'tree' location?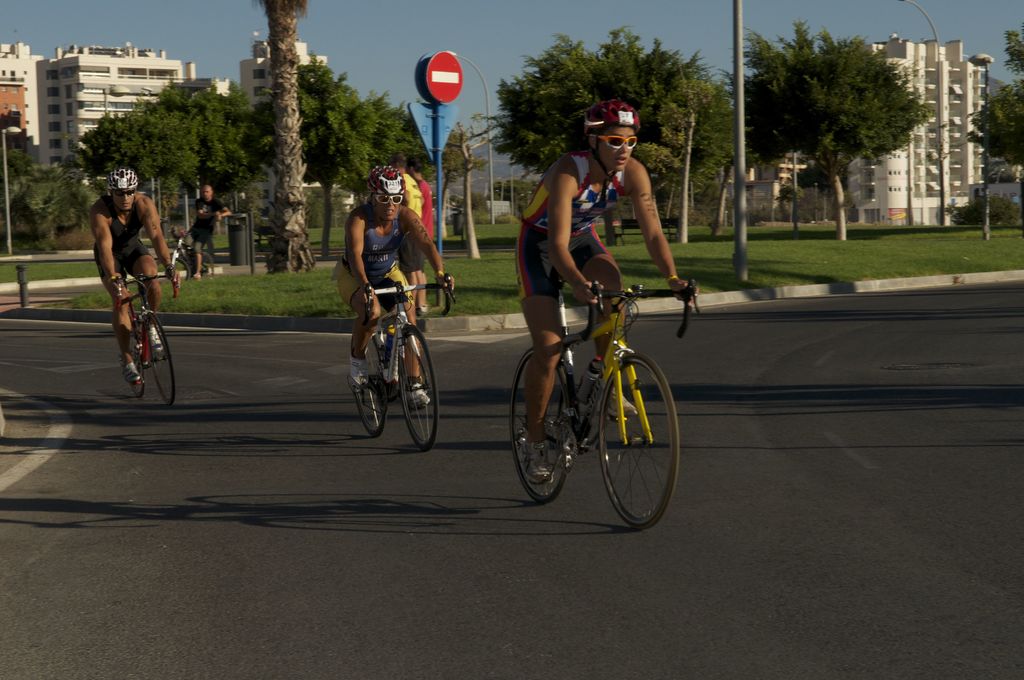
bbox(438, 110, 493, 266)
